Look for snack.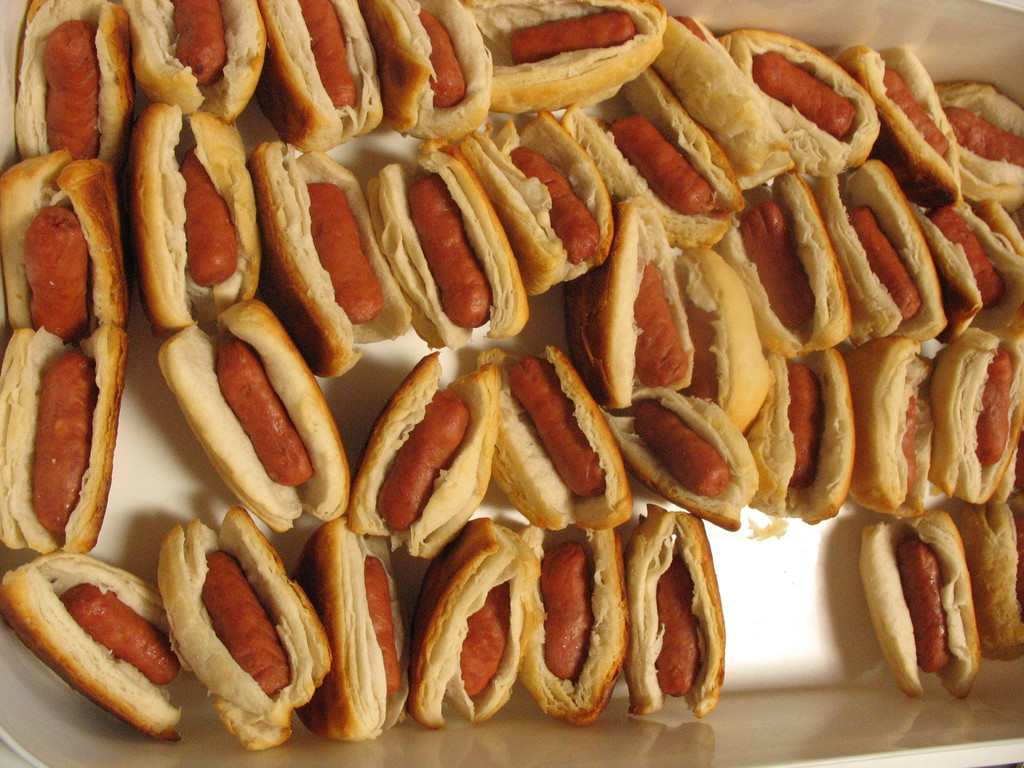
Found: [left=297, top=511, right=415, bottom=749].
